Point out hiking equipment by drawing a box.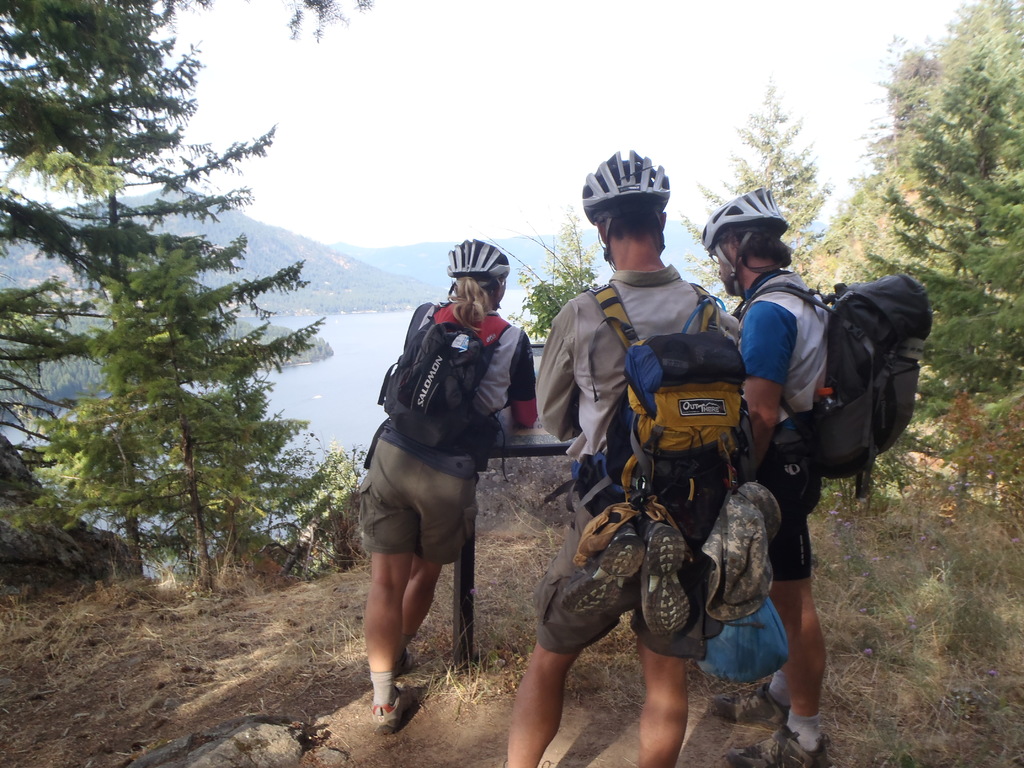
(581, 150, 668, 262).
